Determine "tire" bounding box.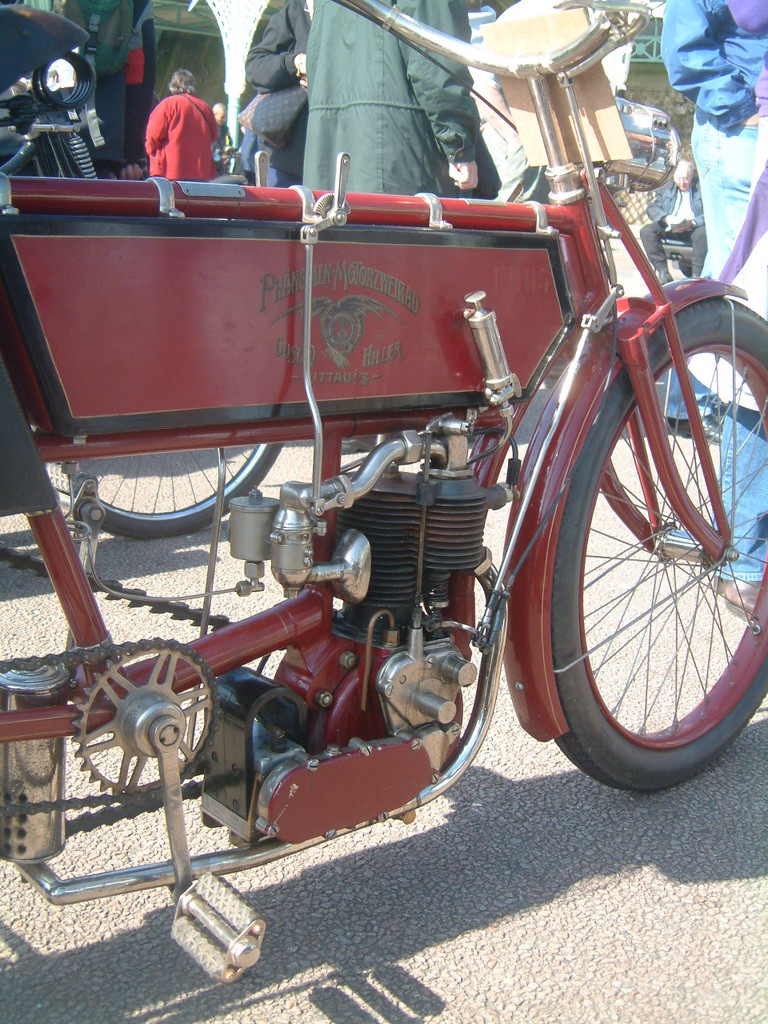
Determined: crop(546, 301, 767, 792).
